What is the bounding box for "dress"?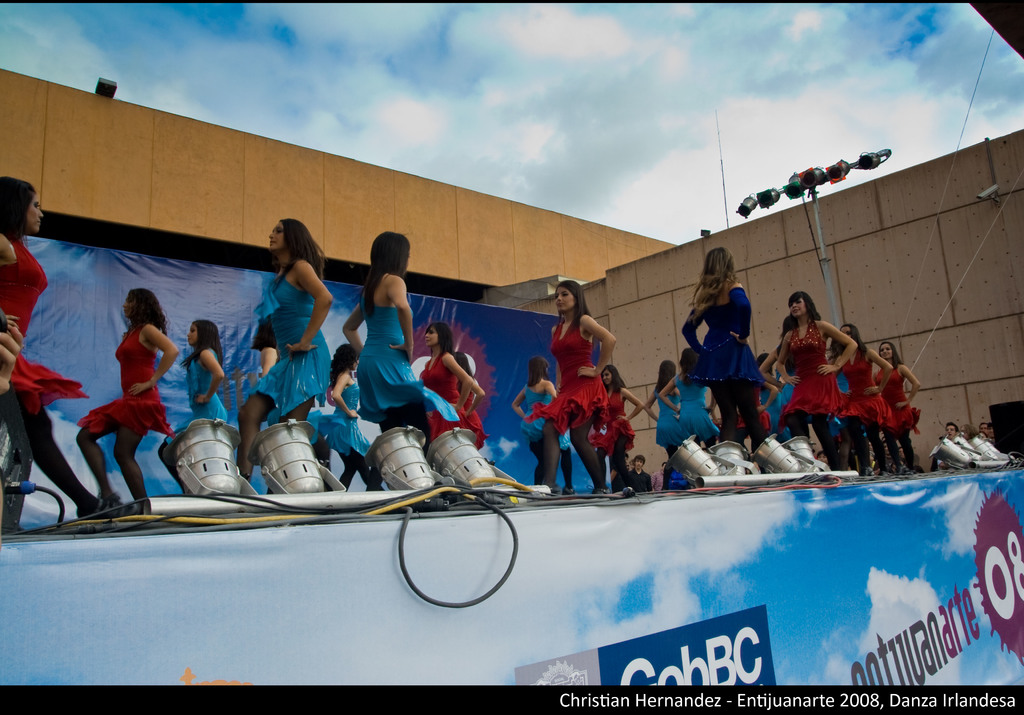
[x1=781, y1=324, x2=844, y2=417].
